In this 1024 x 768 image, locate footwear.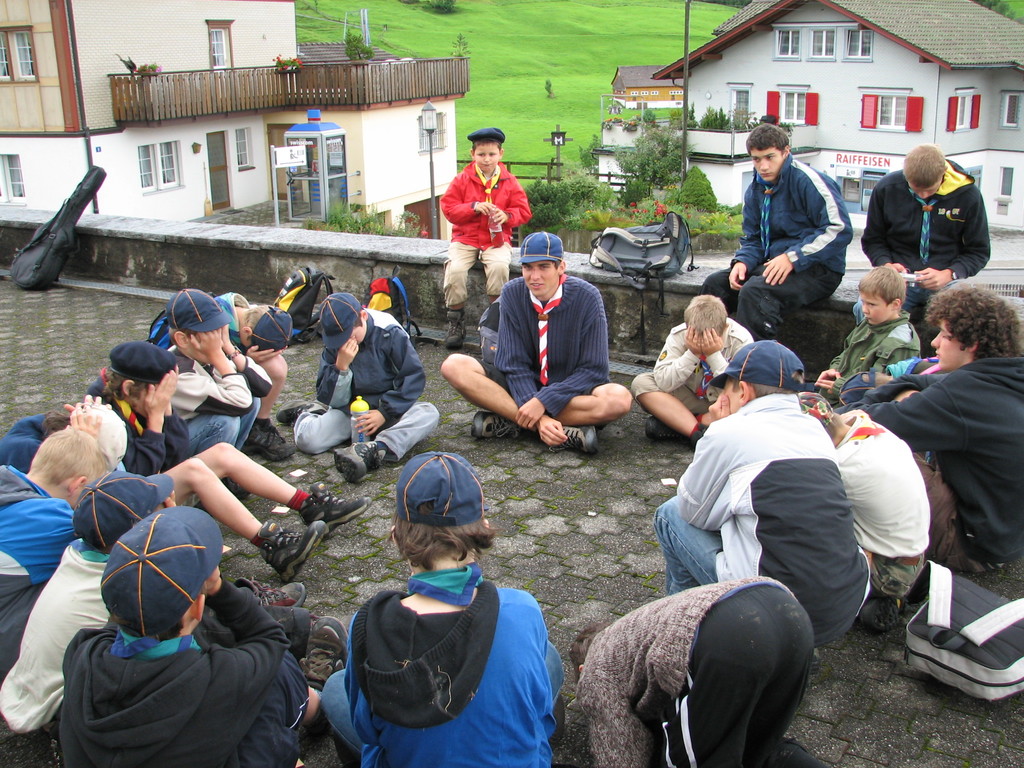
Bounding box: (856,596,904,636).
